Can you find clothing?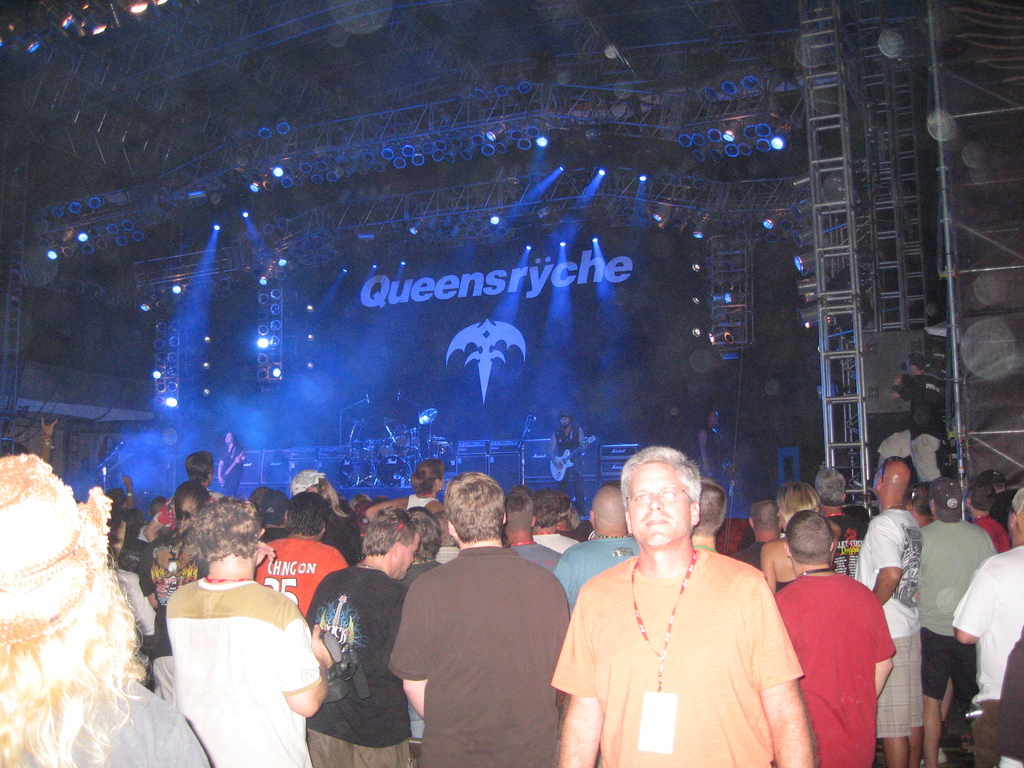
Yes, bounding box: [x1=822, y1=511, x2=875, y2=573].
